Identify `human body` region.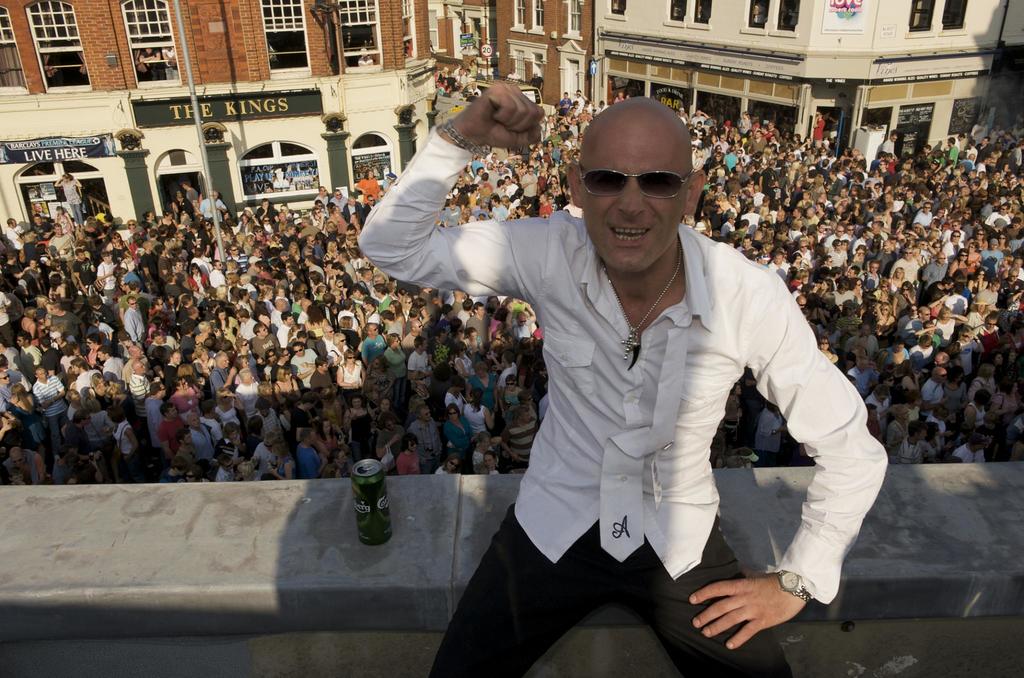
Region: Rect(149, 295, 166, 318).
